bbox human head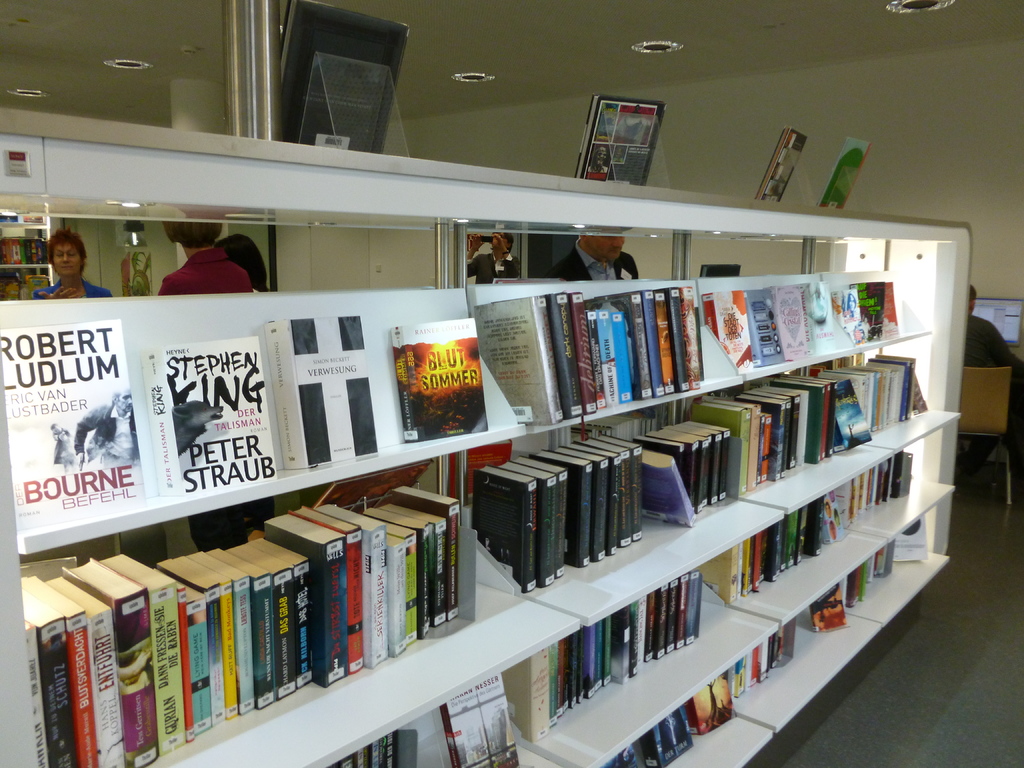
BBox(111, 388, 132, 415)
